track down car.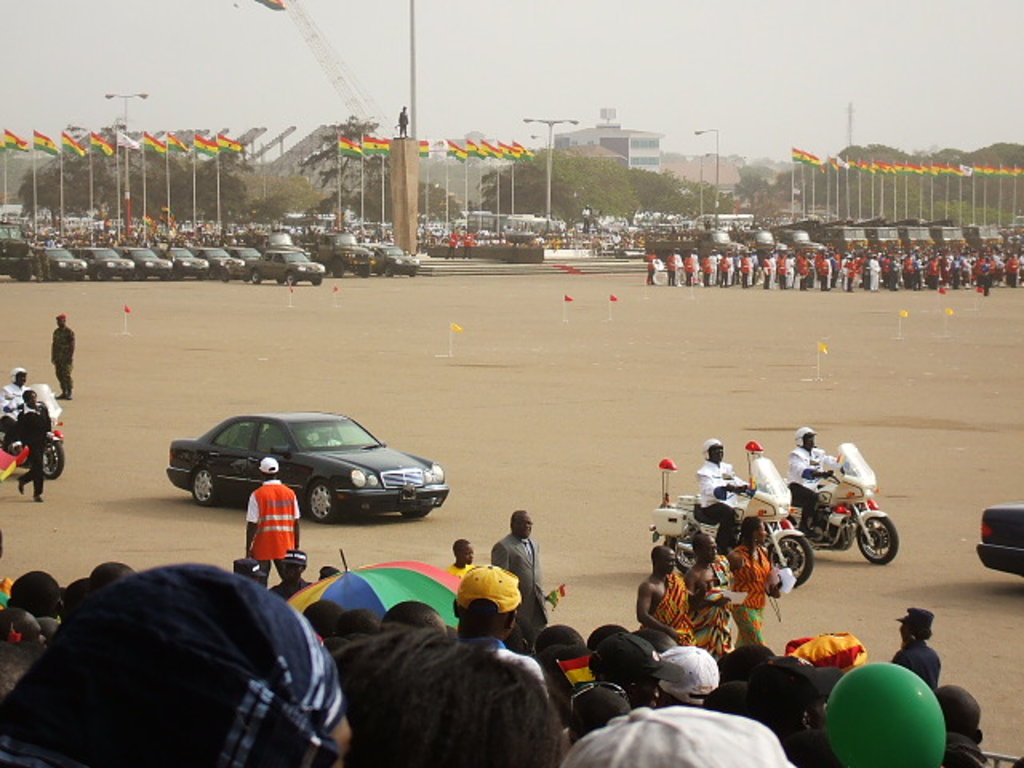
Tracked to box(0, 224, 32, 277).
